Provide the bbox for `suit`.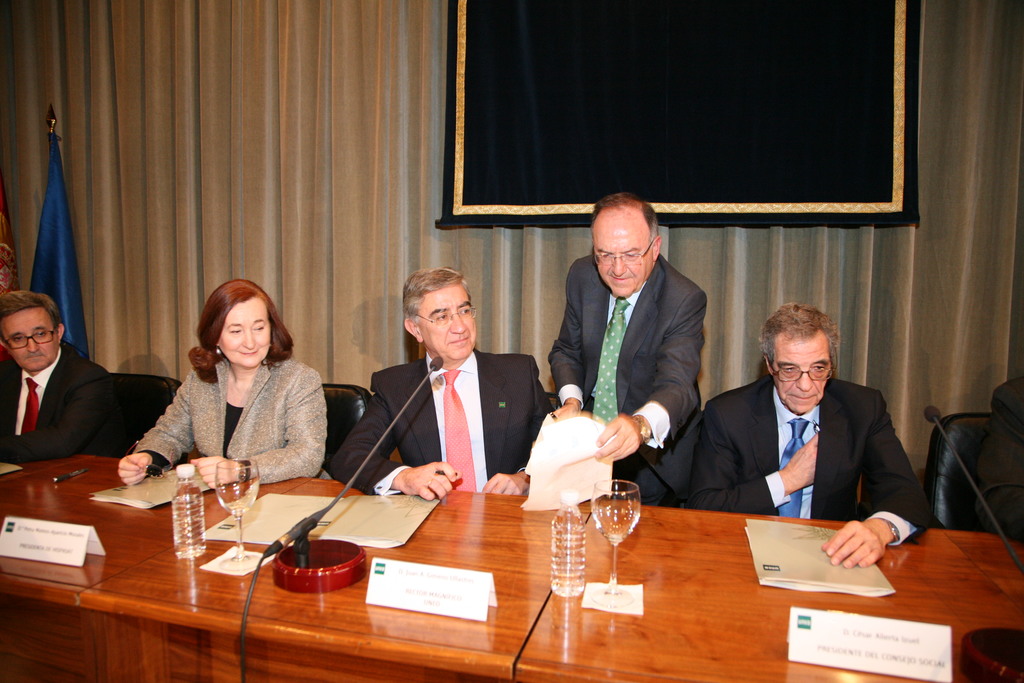
324 348 552 495.
